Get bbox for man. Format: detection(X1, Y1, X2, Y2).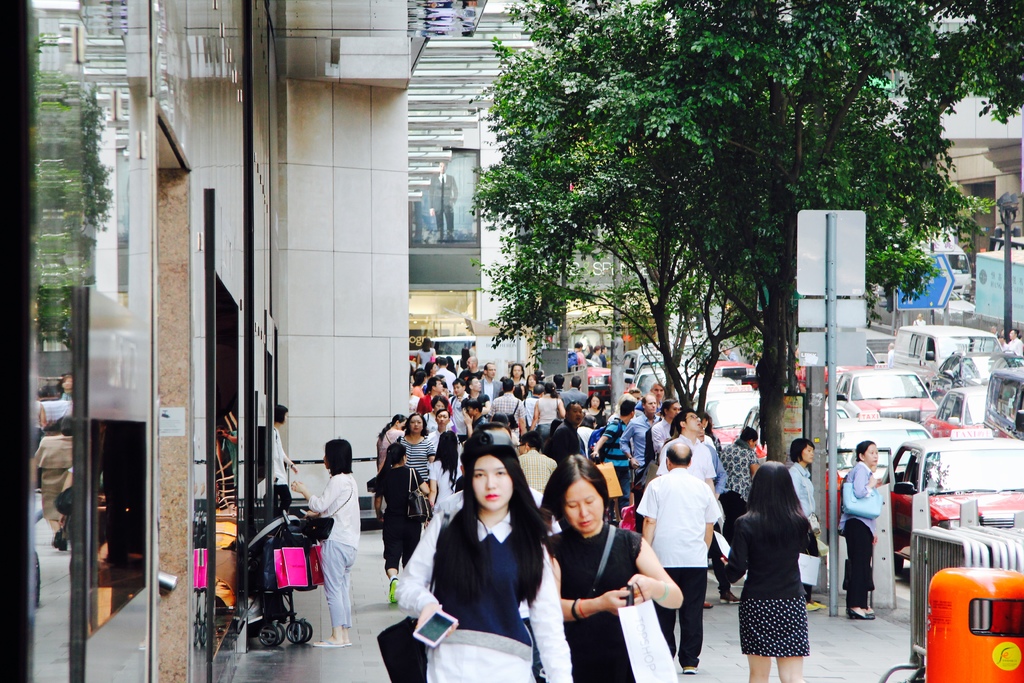
detection(416, 378, 454, 415).
